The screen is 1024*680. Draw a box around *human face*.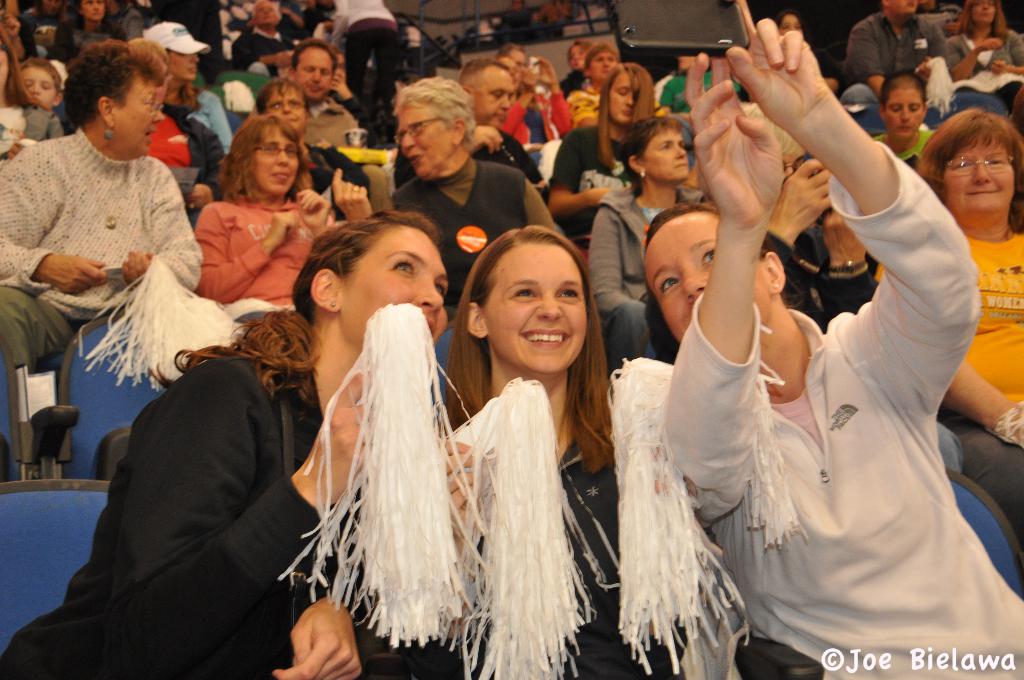
bbox(254, 125, 301, 197).
